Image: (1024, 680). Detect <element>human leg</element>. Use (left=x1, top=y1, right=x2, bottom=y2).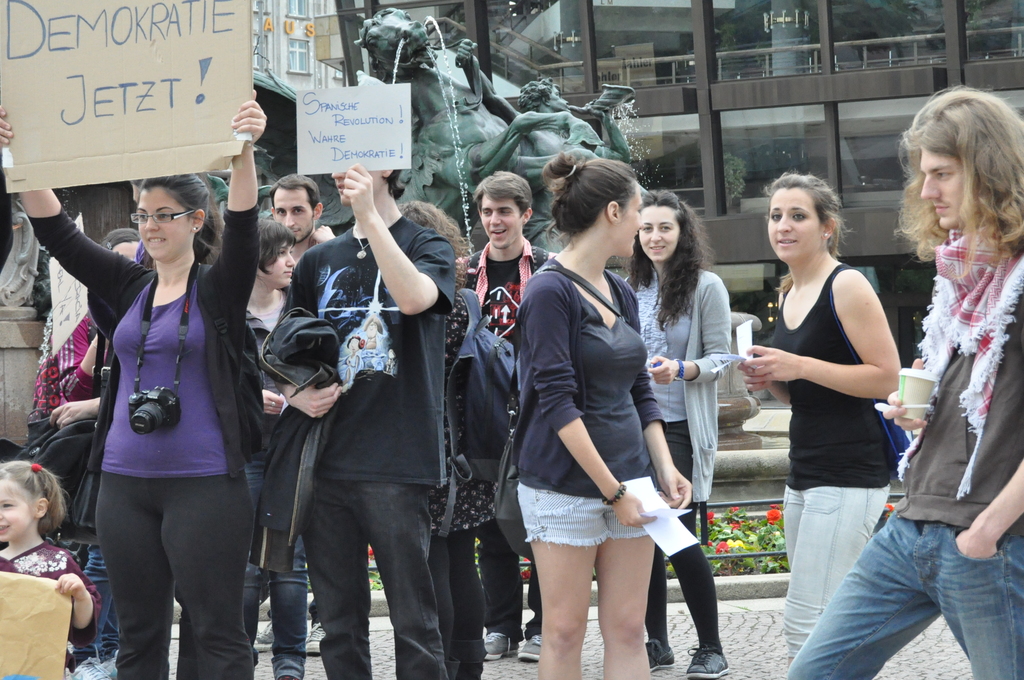
(left=94, top=464, right=173, bottom=679).
